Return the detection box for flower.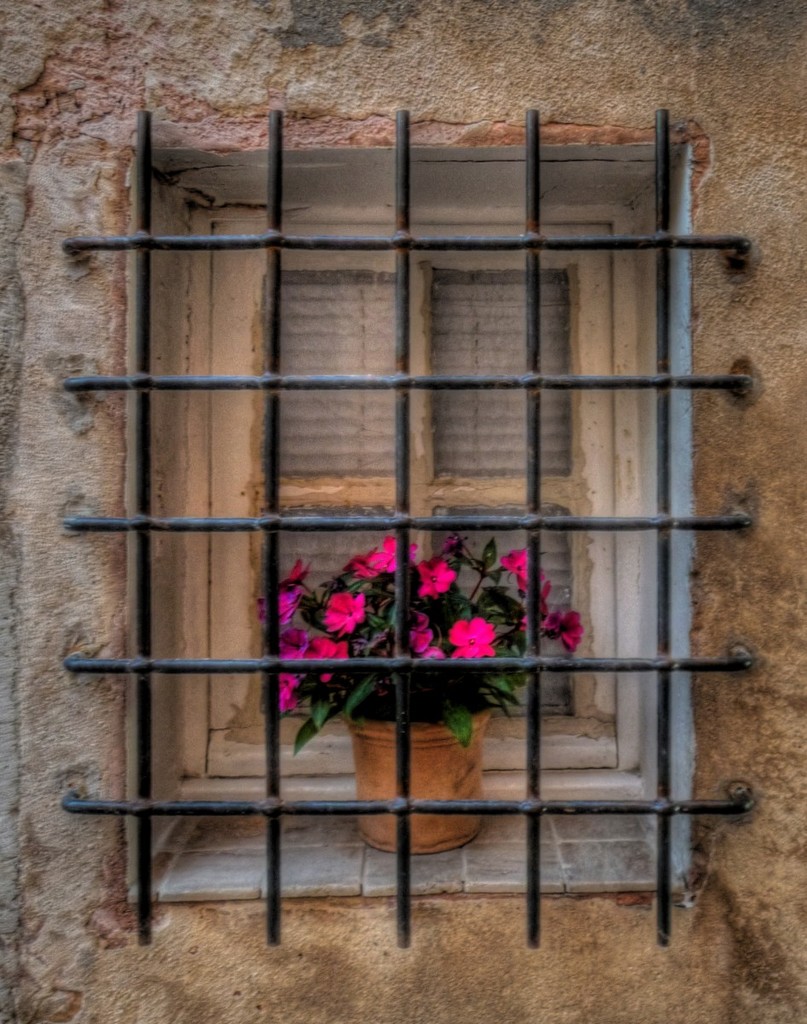
l=451, t=620, r=499, b=655.
